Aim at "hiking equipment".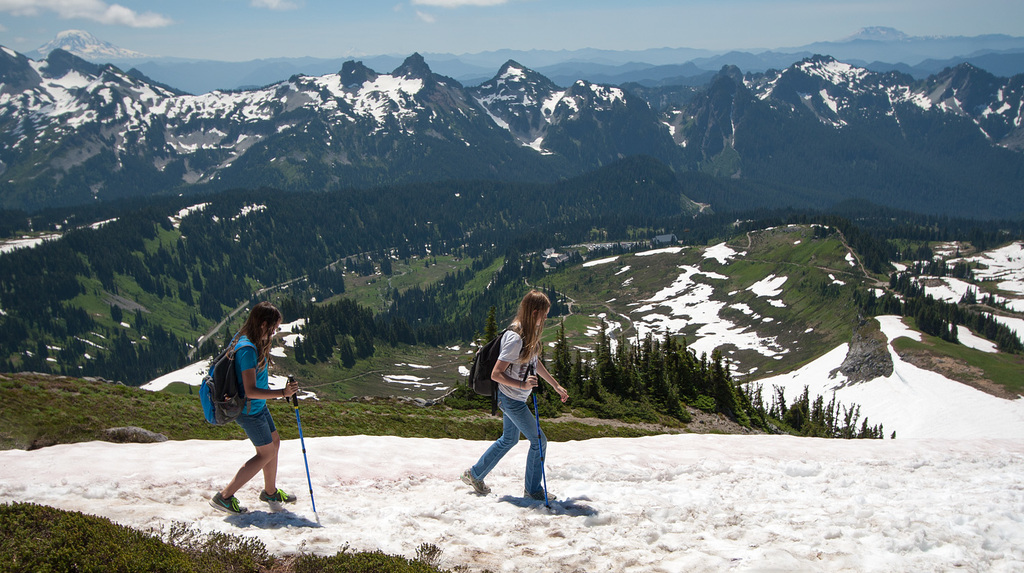
Aimed at <bbox>459, 465, 491, 499</bbox>.
